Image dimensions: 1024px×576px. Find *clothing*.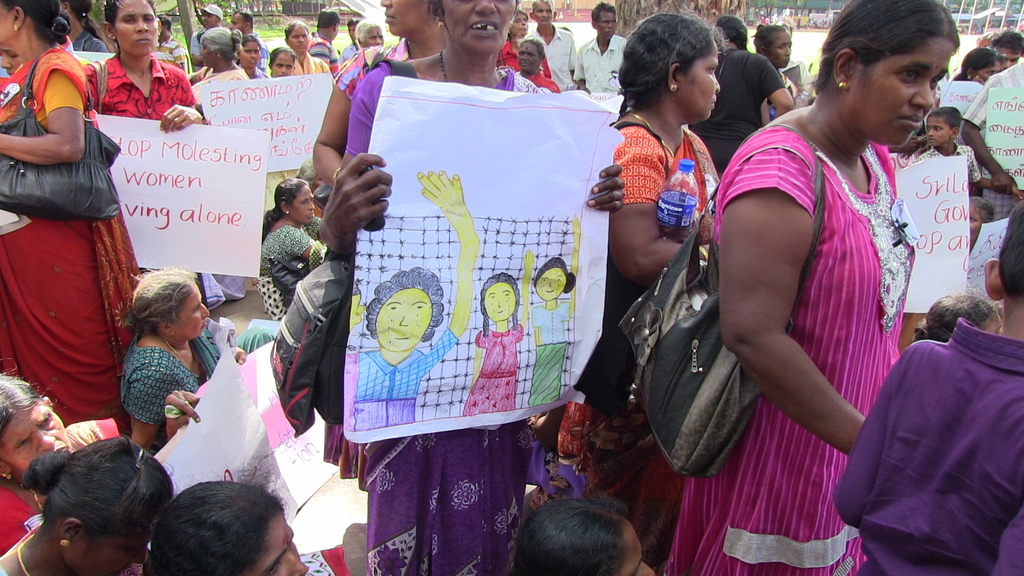
BBox(95, 52, 204, 128).
